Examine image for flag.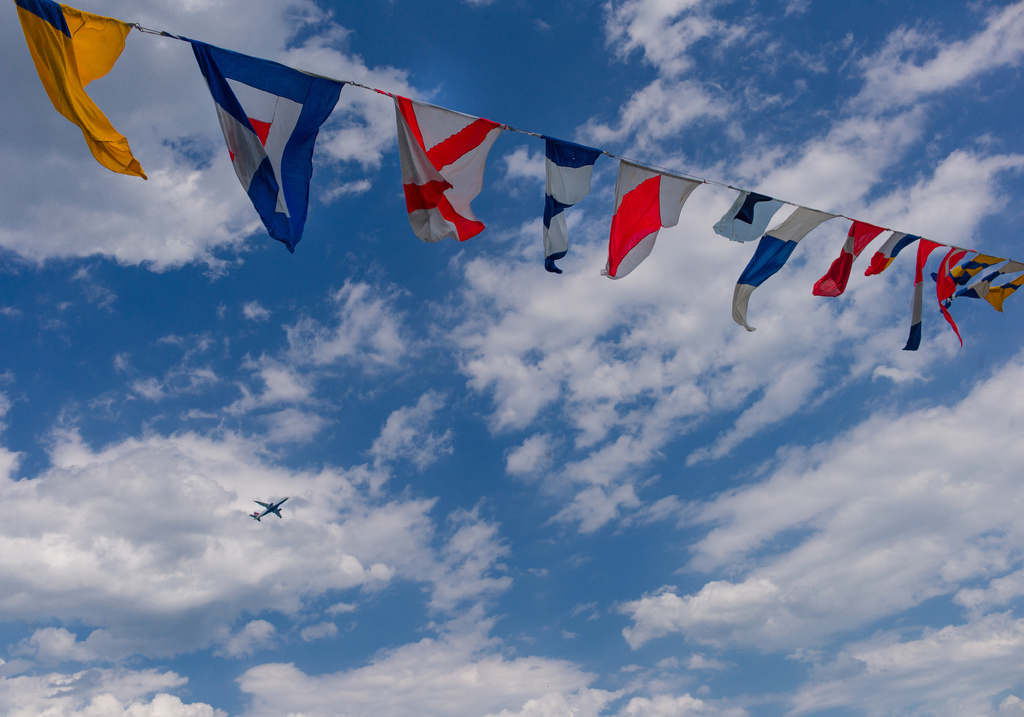
Examination result: <bbox>708, 188, 787, 246</bbox>.
